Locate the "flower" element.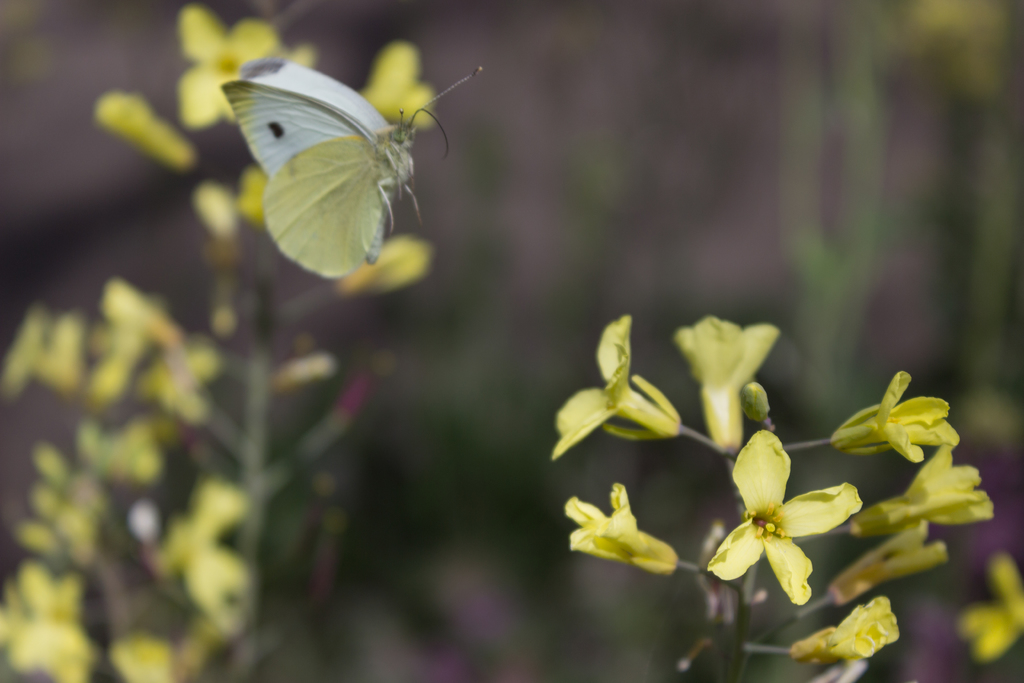
Element bbox: select_region(327, 233, 431, 305).
